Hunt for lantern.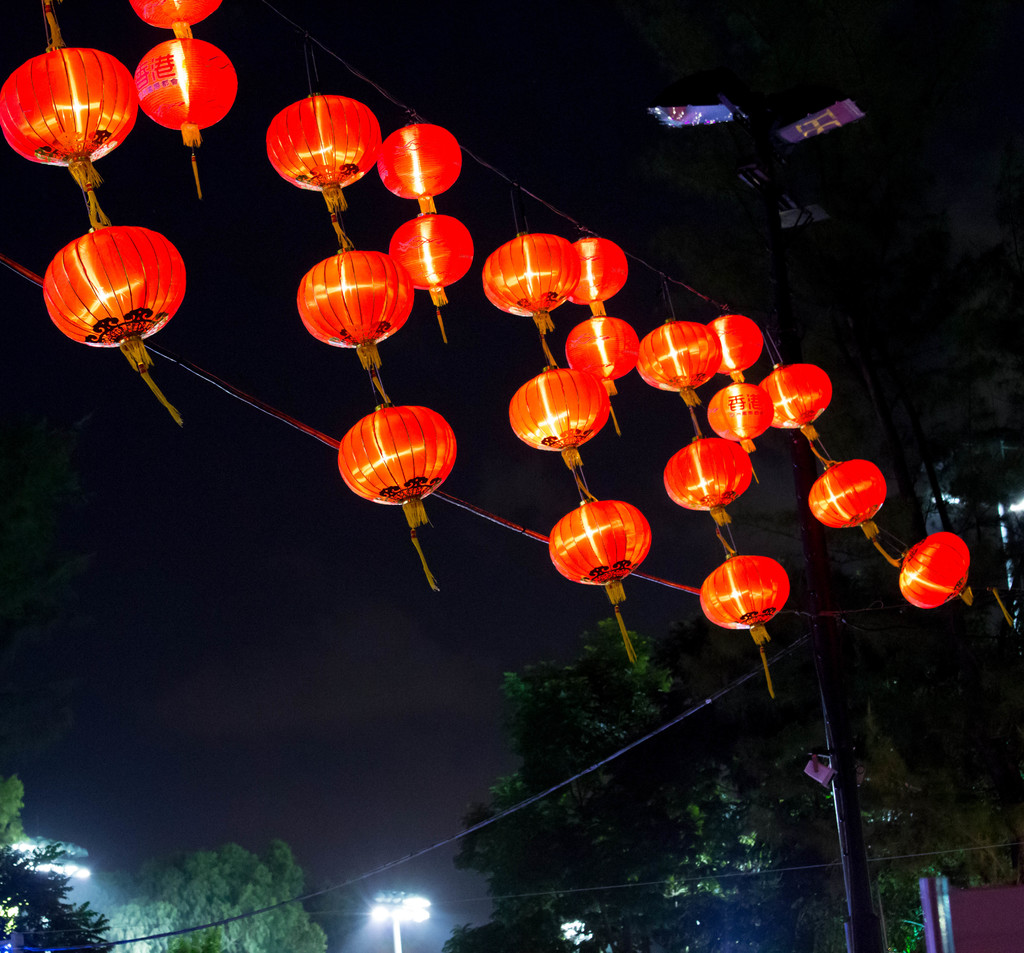
Hunted down at x1=506 y1=366 x2=611 y2=501.
